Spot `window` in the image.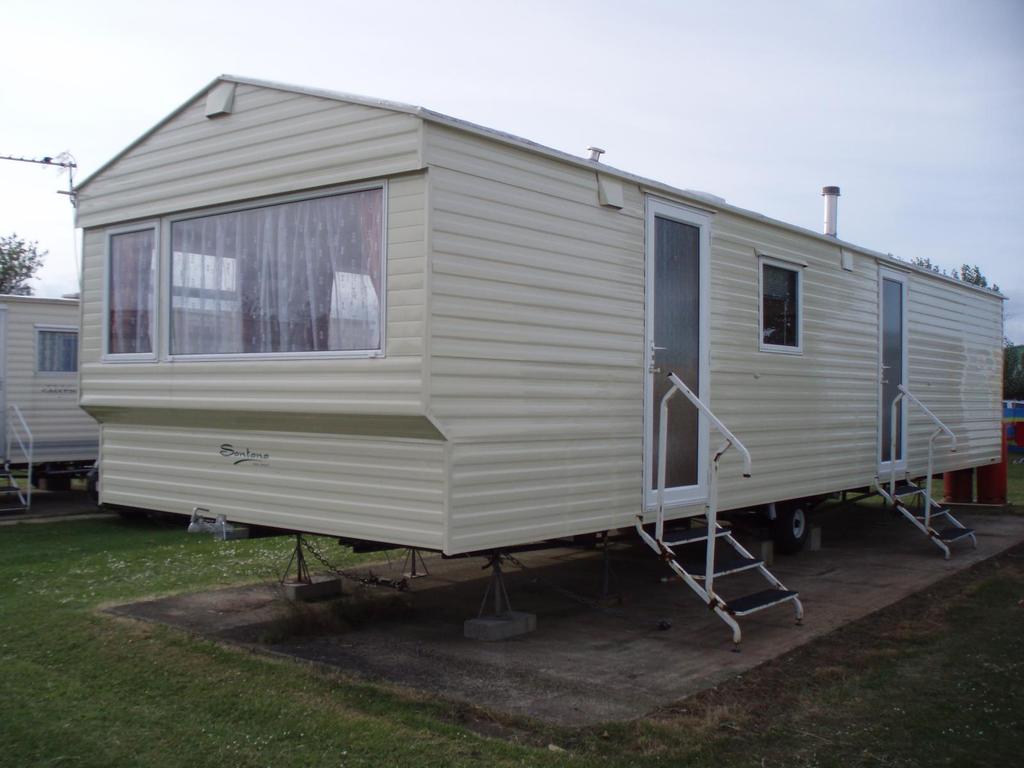
`window` found at rect(97, 219, 166, 363).
